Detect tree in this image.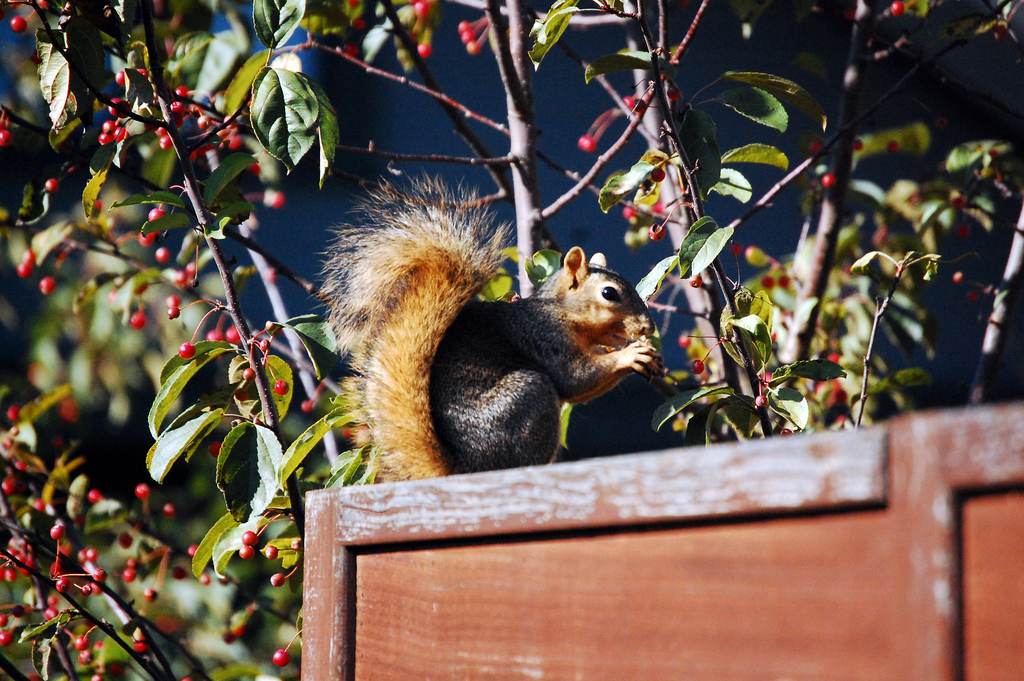
Detection: x1=0 y1=0 x2=1023 y2=680.
